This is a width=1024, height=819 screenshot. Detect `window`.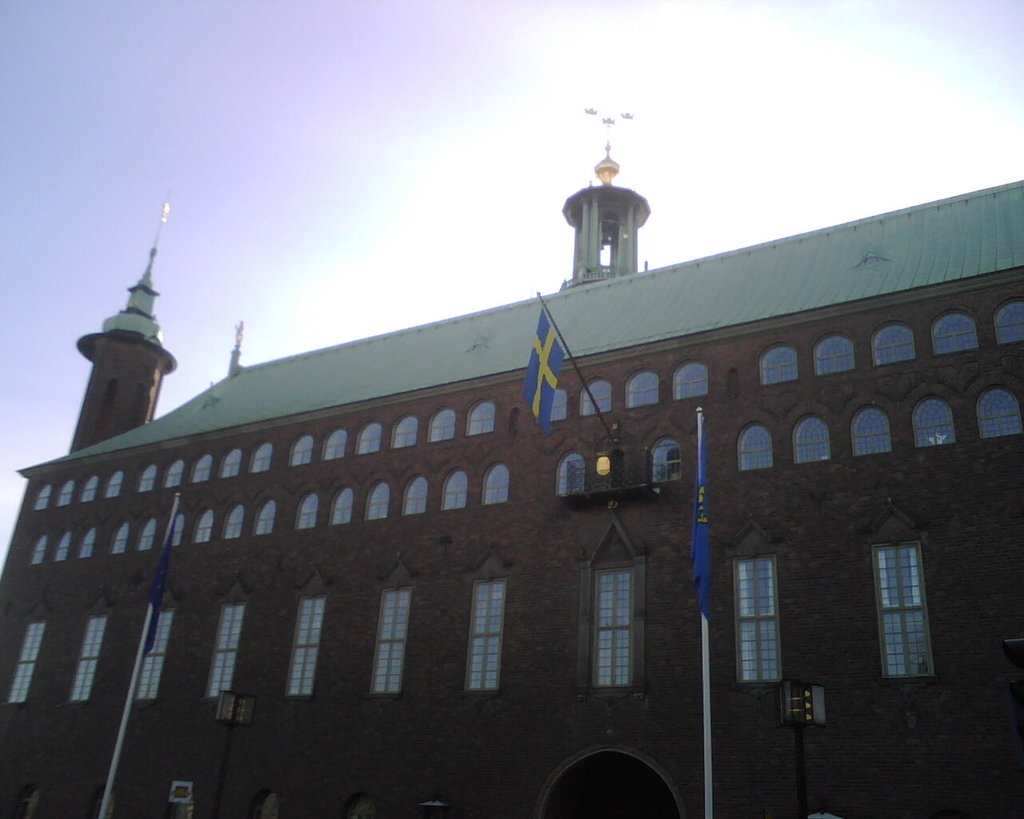
(left=77, top=474, right=104, bottom=503).
